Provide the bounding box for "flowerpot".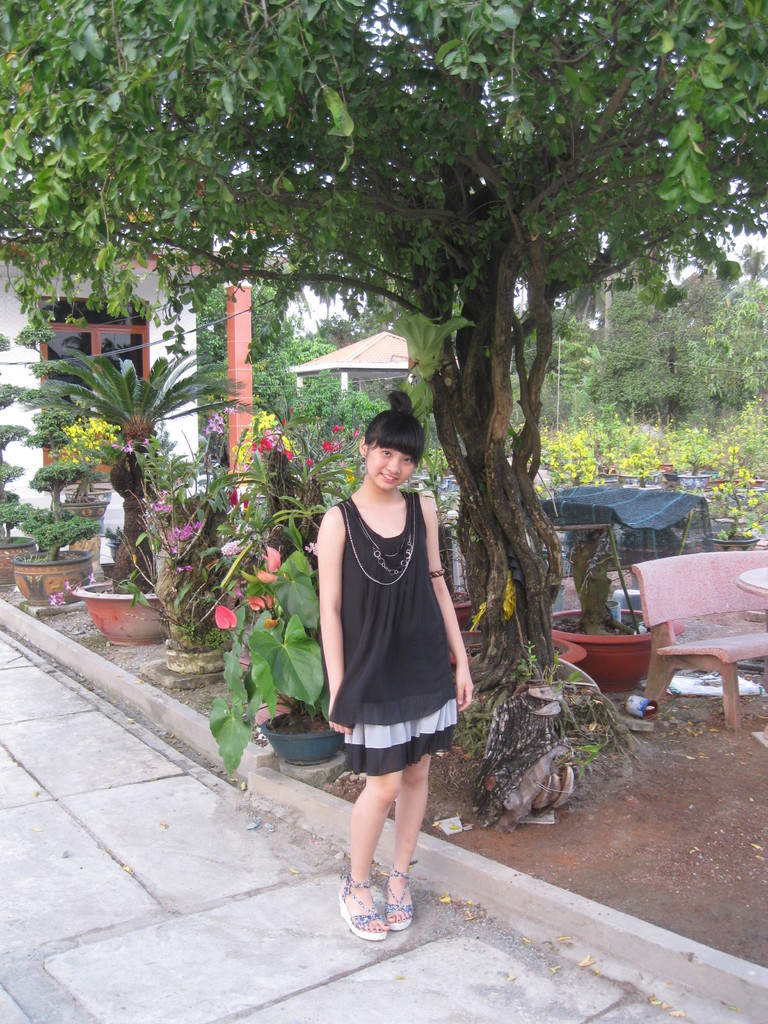
detection(232, 646, 291, 720).
